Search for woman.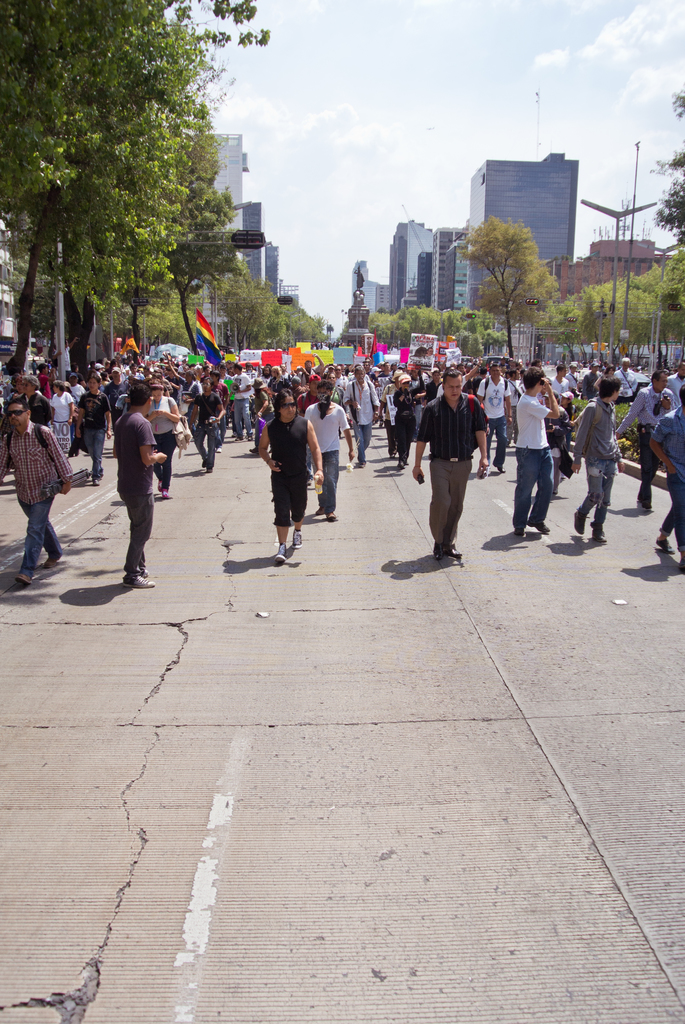
Found at crop(396, 374, 422, 477).
